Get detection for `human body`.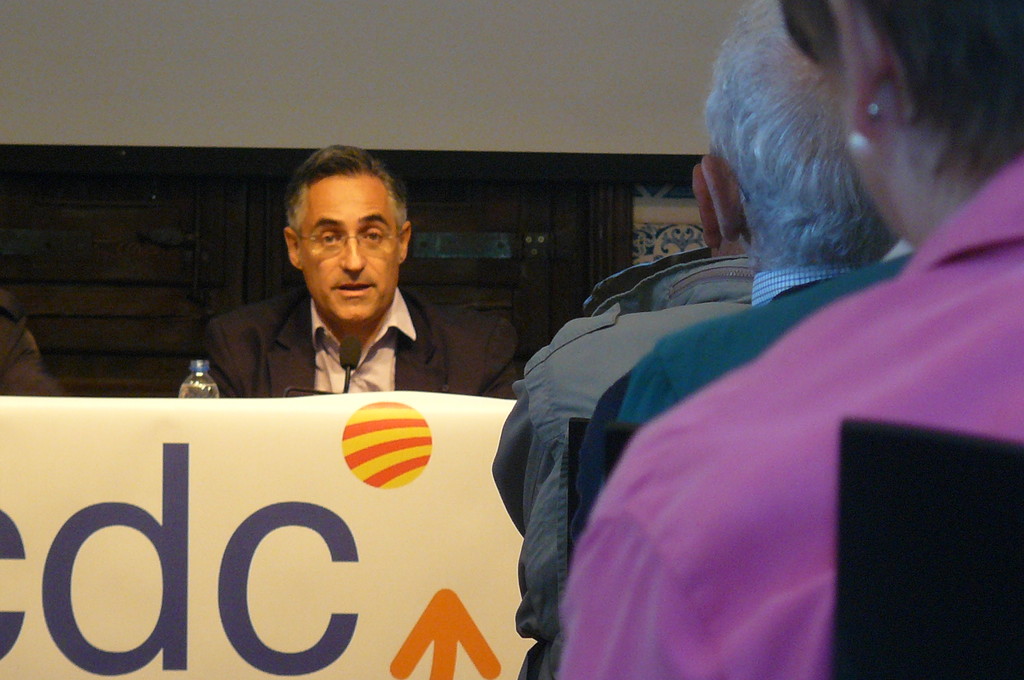
Detection: (x1=189, y1=172, x2=491, y2=428).
